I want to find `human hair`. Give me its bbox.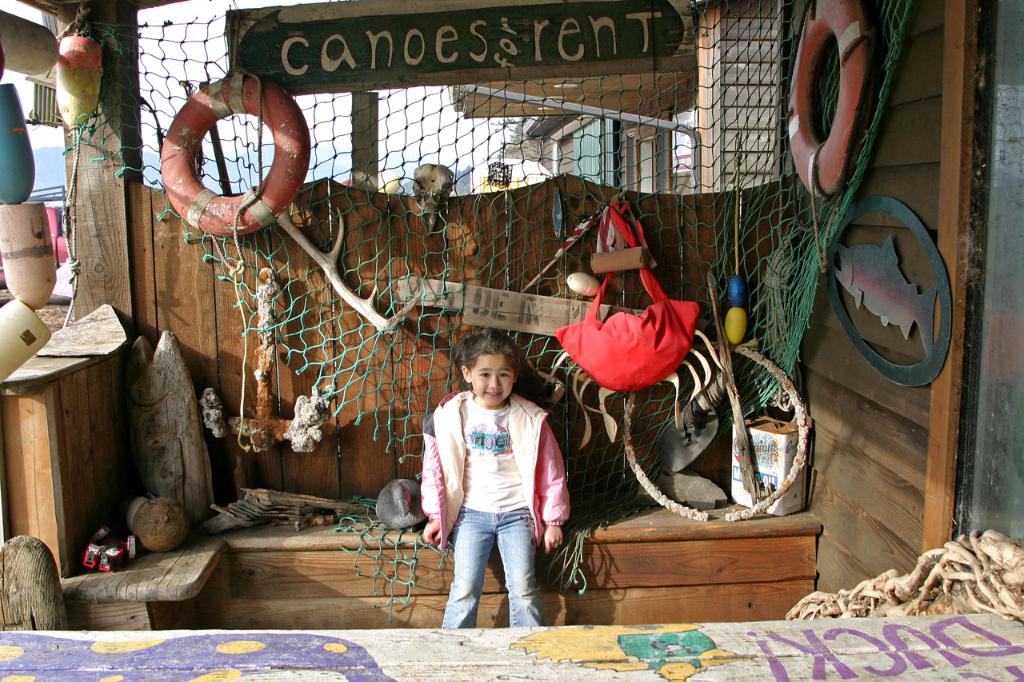
locate(446, 333, 521, 405).
